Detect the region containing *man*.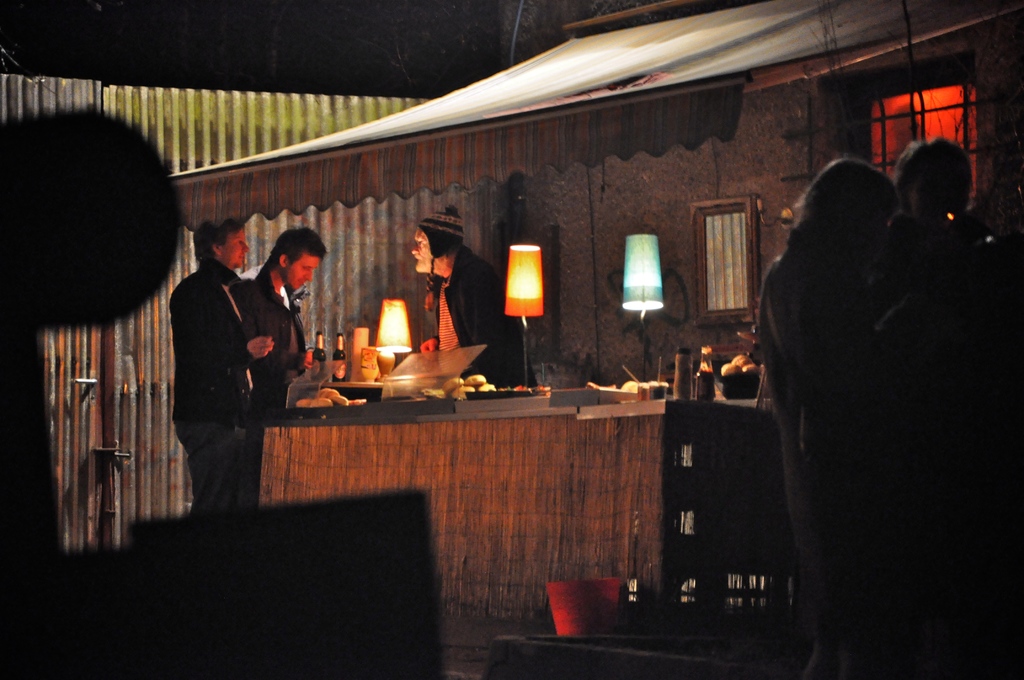
select_region(406, 206, 534, 400).
